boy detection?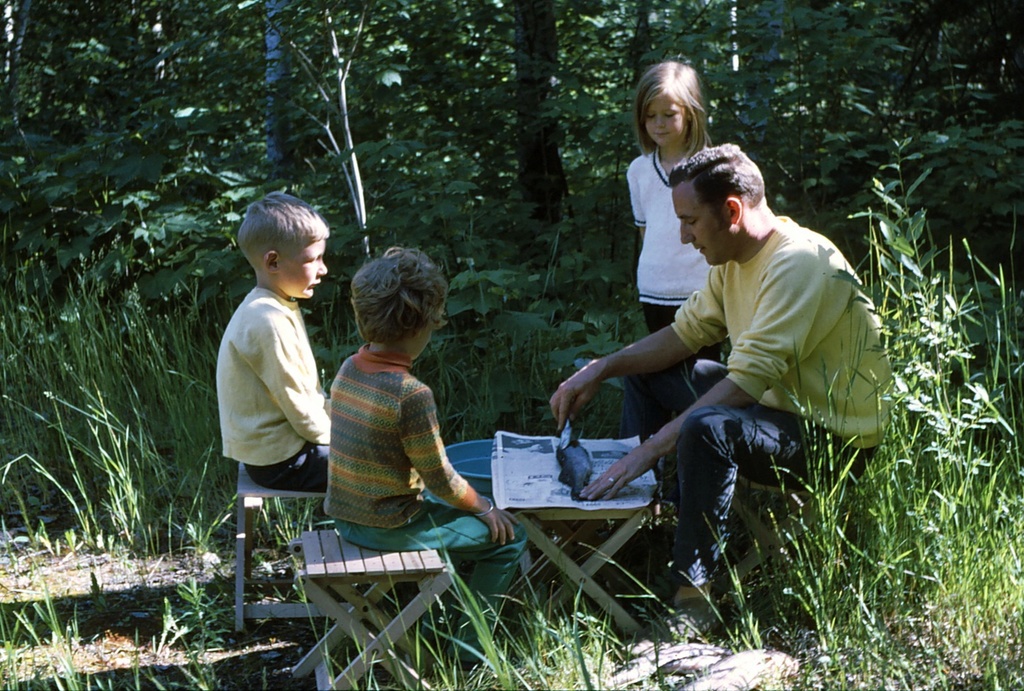
detection(324, 247, 526, 673)
